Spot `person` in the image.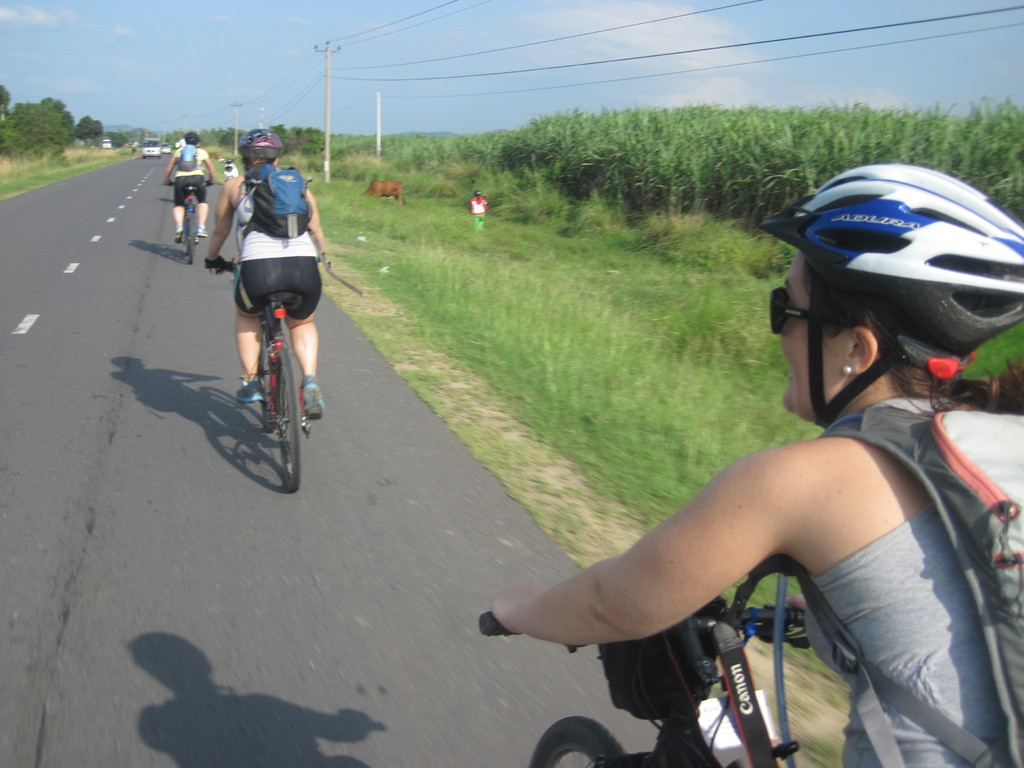
`person` found at <region>164, 134, 211, 244</region>.
